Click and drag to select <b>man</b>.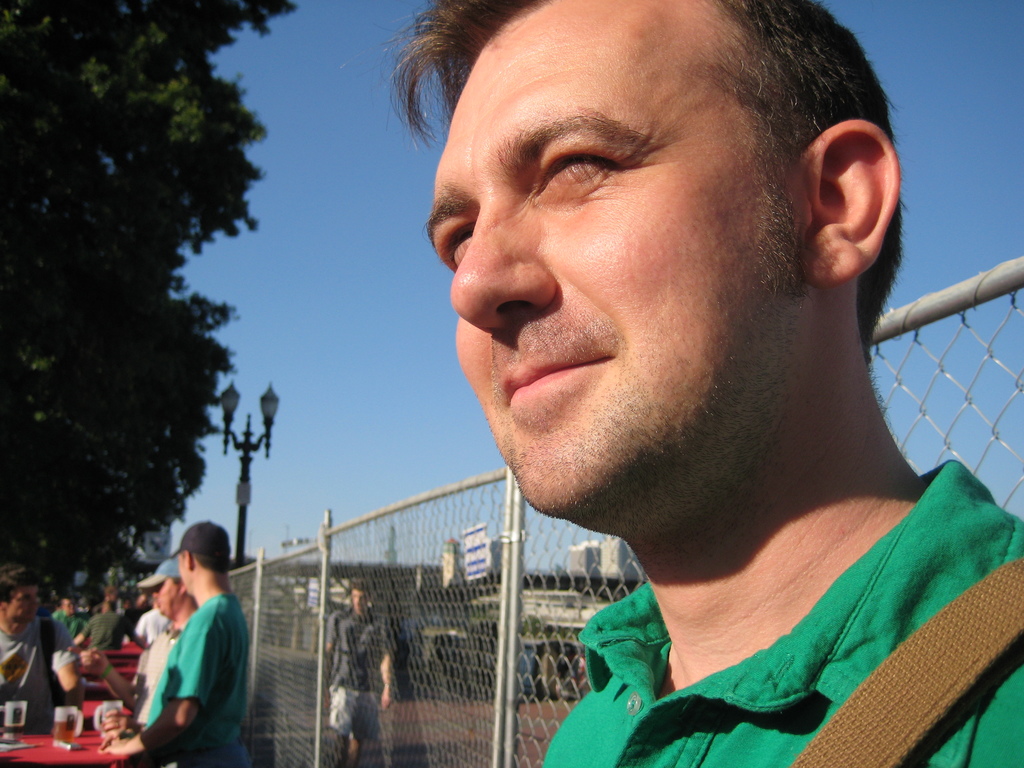
Selection: 68, 556, 198, 736.
